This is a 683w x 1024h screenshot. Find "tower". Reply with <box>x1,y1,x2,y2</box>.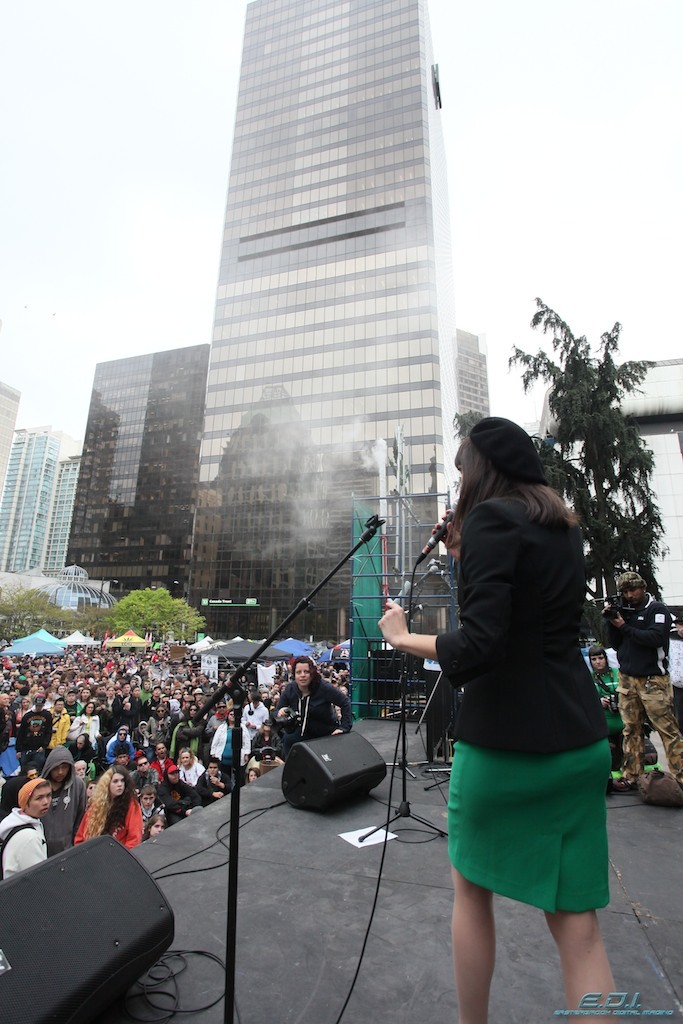
<box>66,345,222,618</box>.
